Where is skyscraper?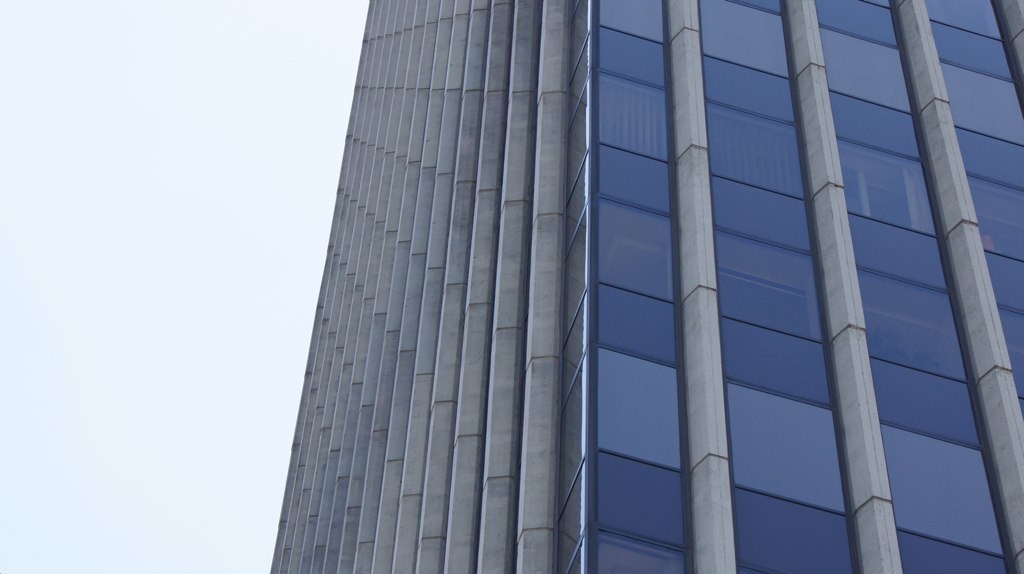
[left=242, top=42, right=615, bottom=563].
